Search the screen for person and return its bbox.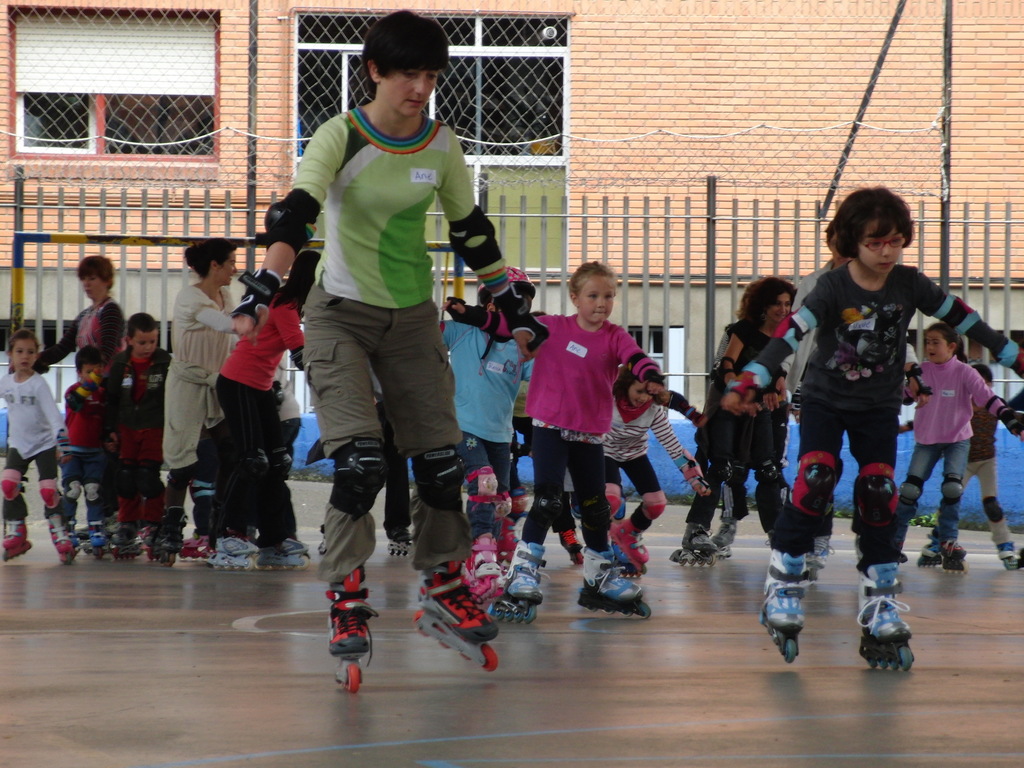
Found: [left=33, top=254, right=129, bottom=381].
